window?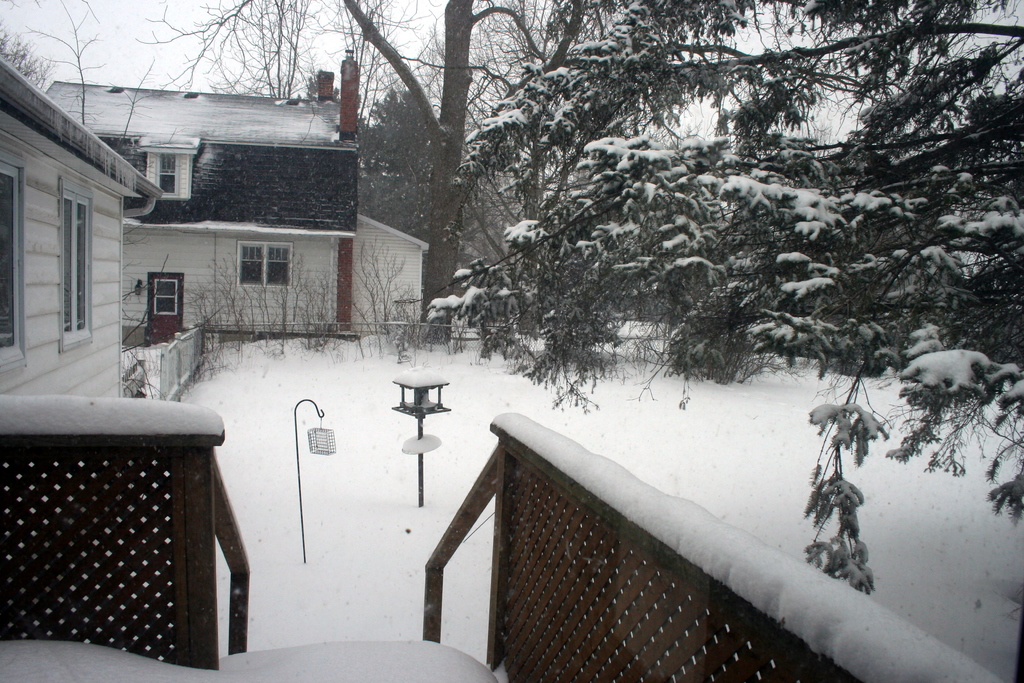
139, 148, 188, 195
